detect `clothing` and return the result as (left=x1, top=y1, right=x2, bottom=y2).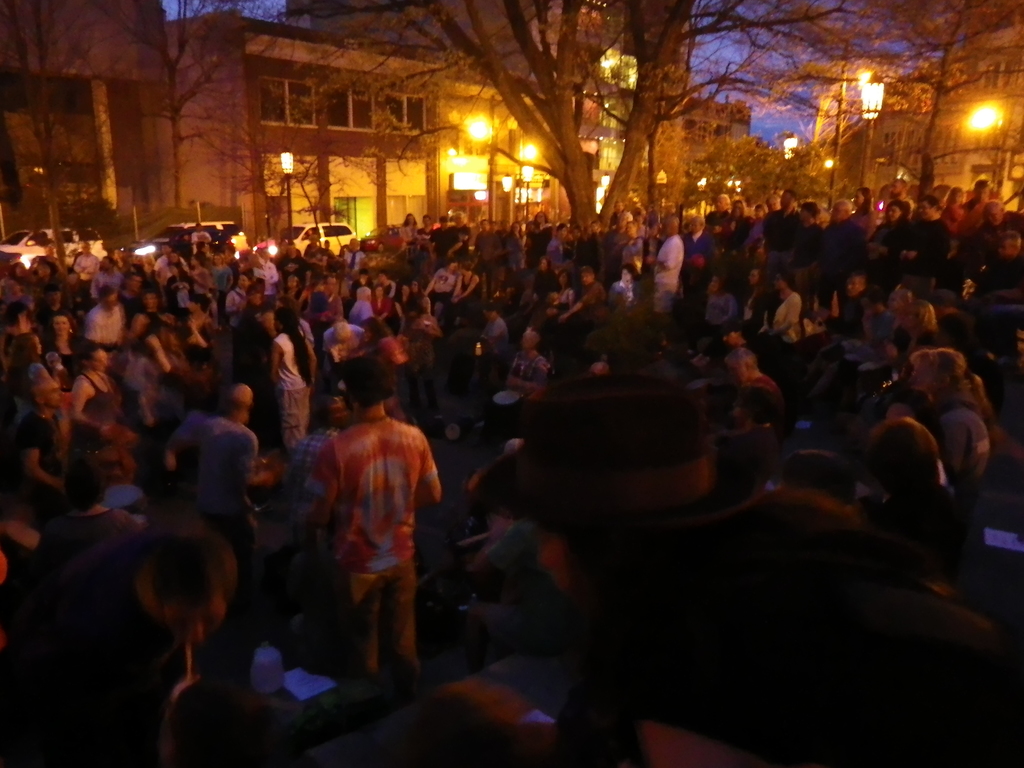
(left=273, top=318, right=328, bottom=446).
